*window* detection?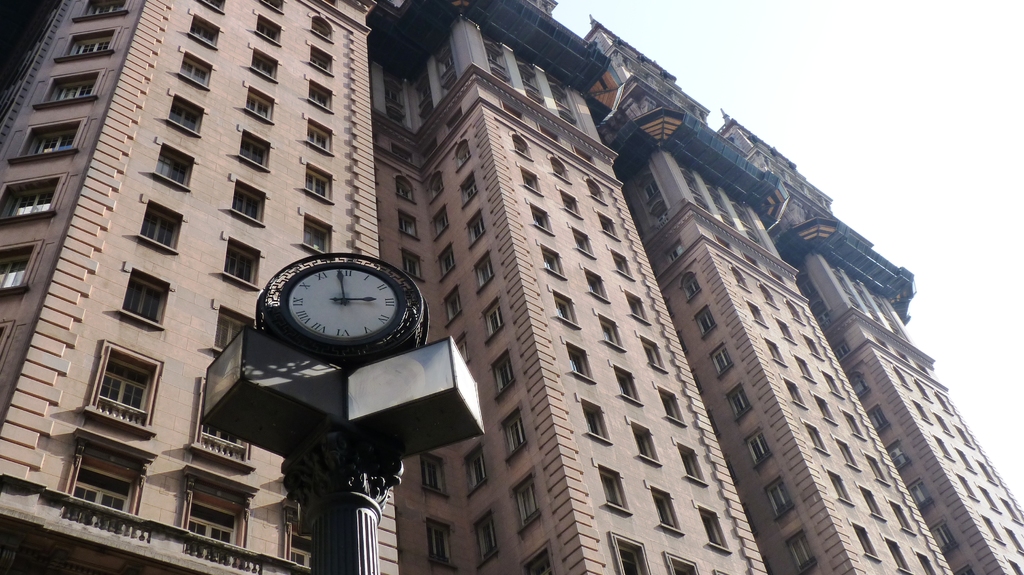
l=641, t=335, r=662, b=372
